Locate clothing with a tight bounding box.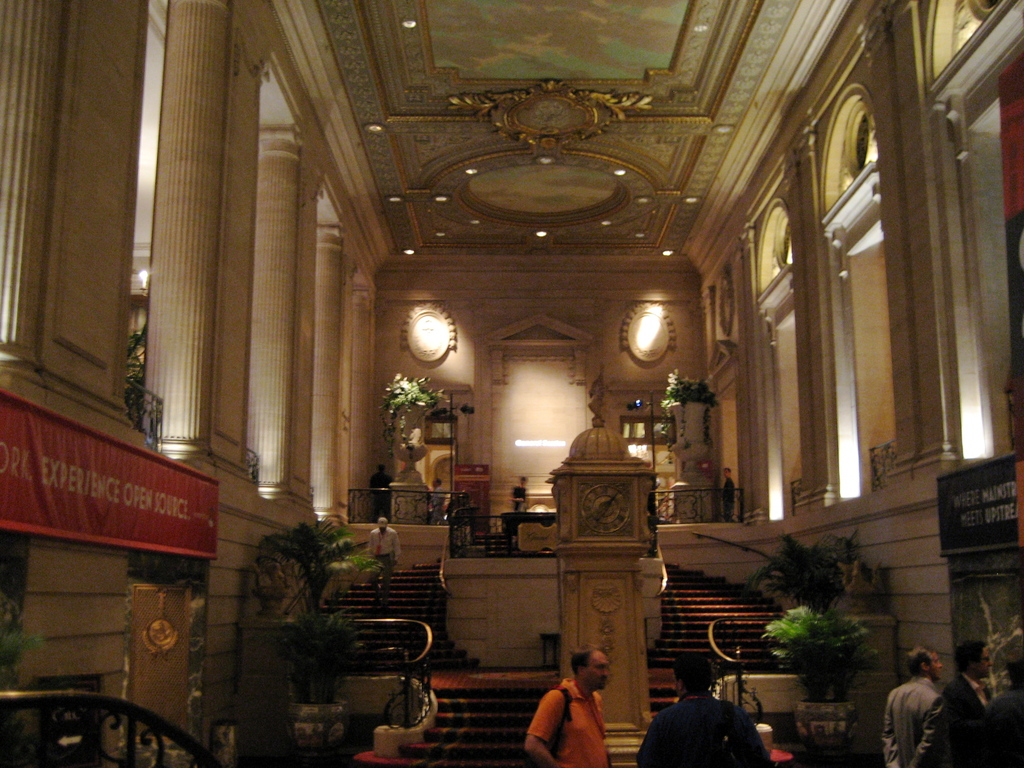
371 474 392 513.
